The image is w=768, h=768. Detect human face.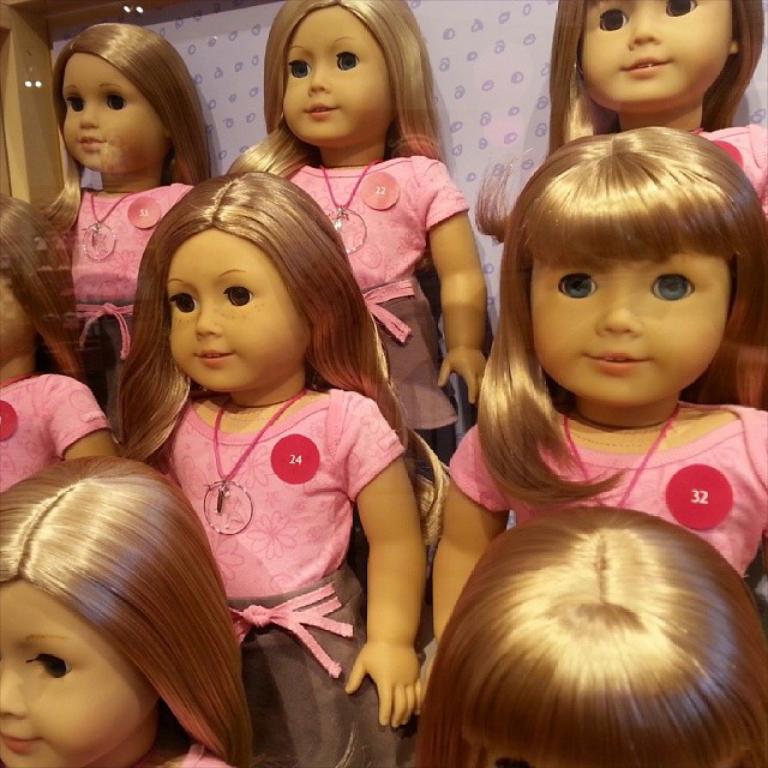
Detection: 62, 54, 162, 178.
